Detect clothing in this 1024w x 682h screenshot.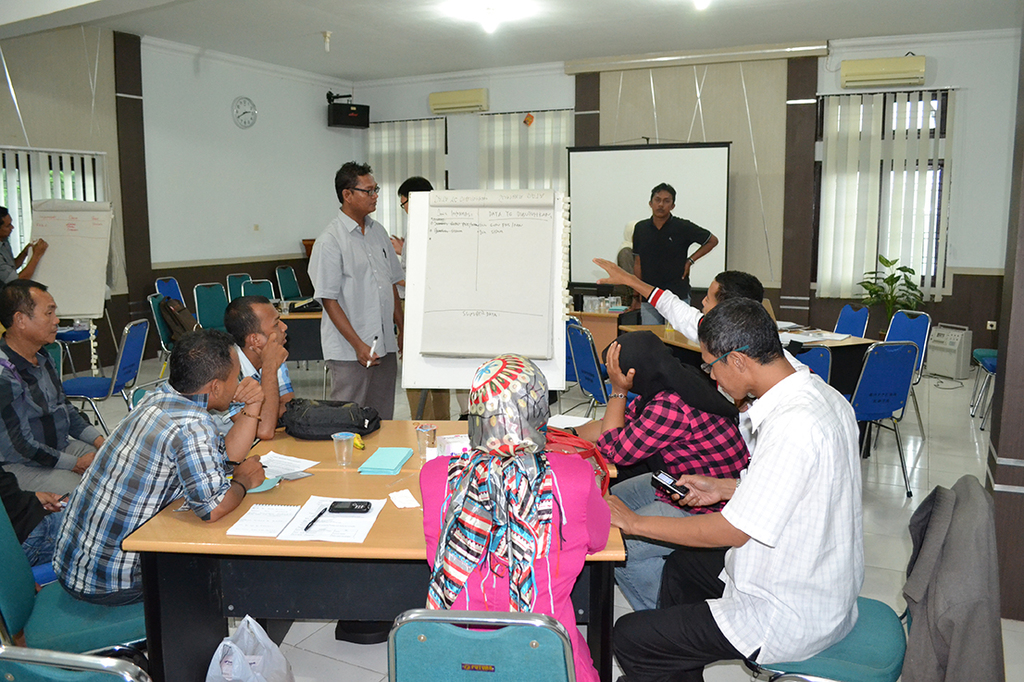
Detection: crop(234, 346, 302, 401).
